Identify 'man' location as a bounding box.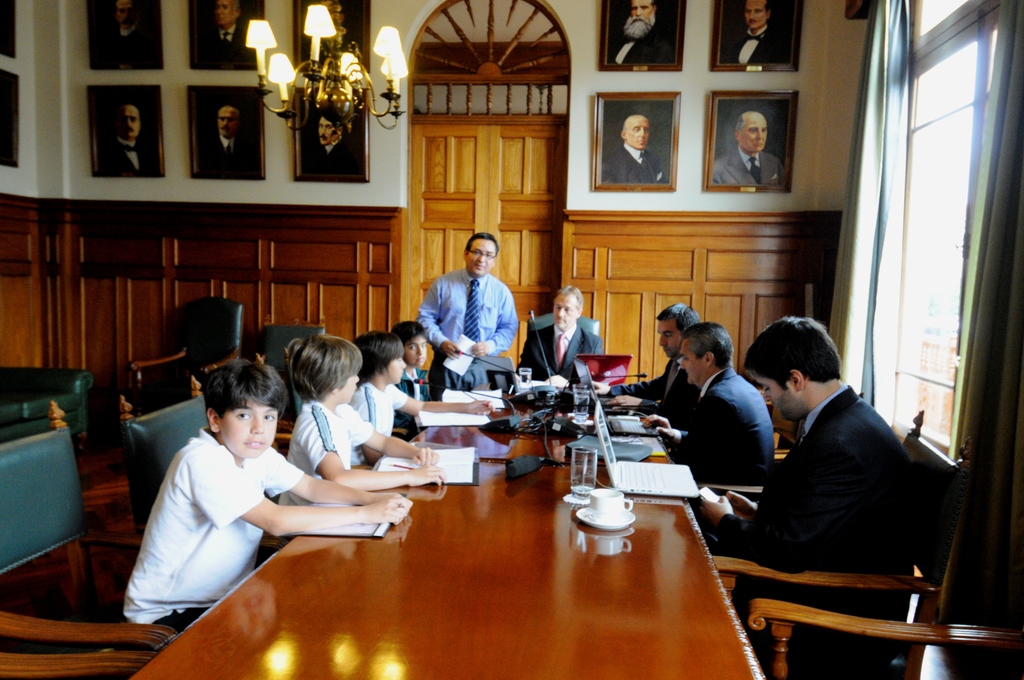
left=199, top=0, right=255, bottom=67.
